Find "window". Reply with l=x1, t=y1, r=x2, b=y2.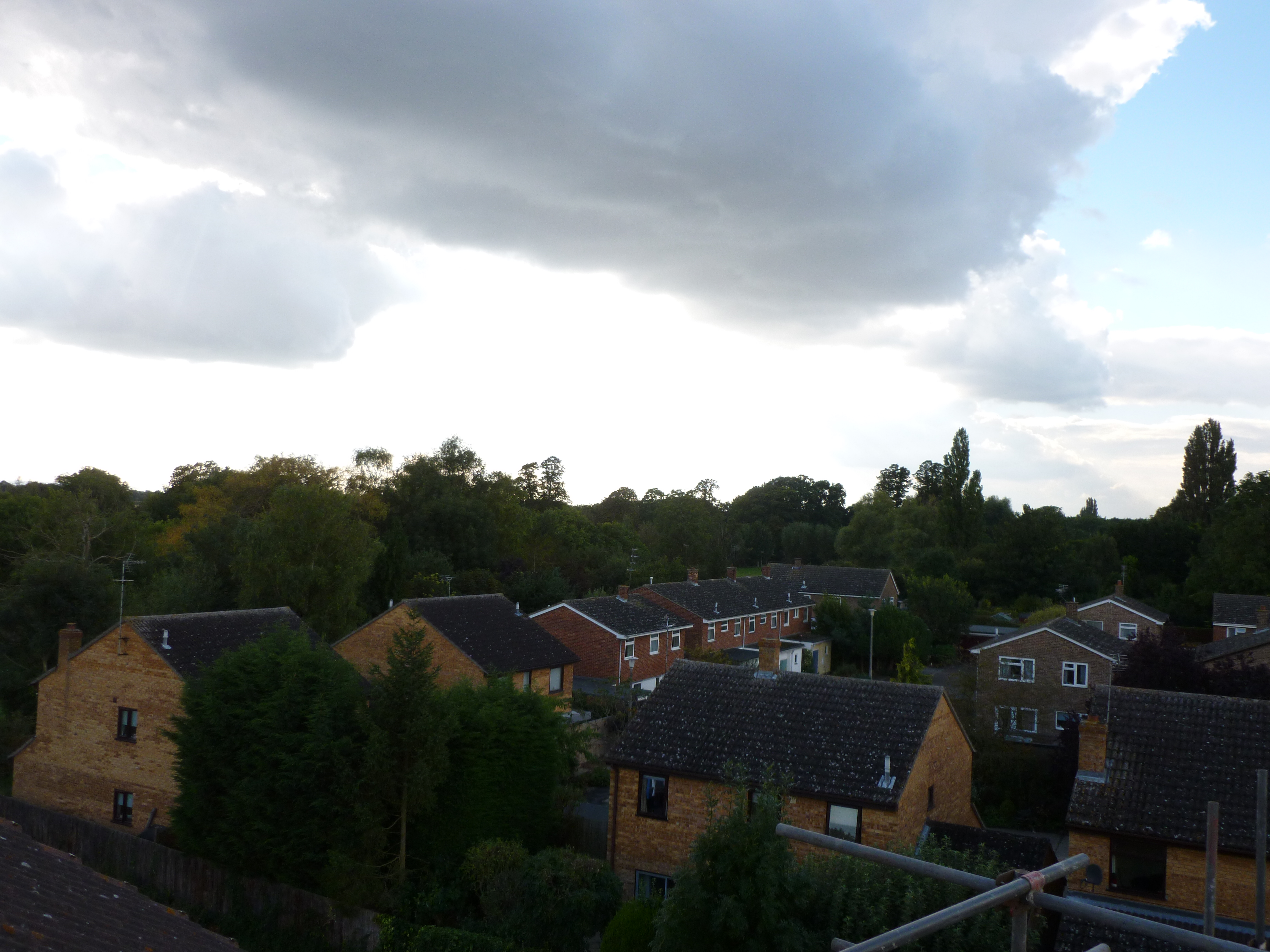
l=151, t=184, r=156, b=191.
